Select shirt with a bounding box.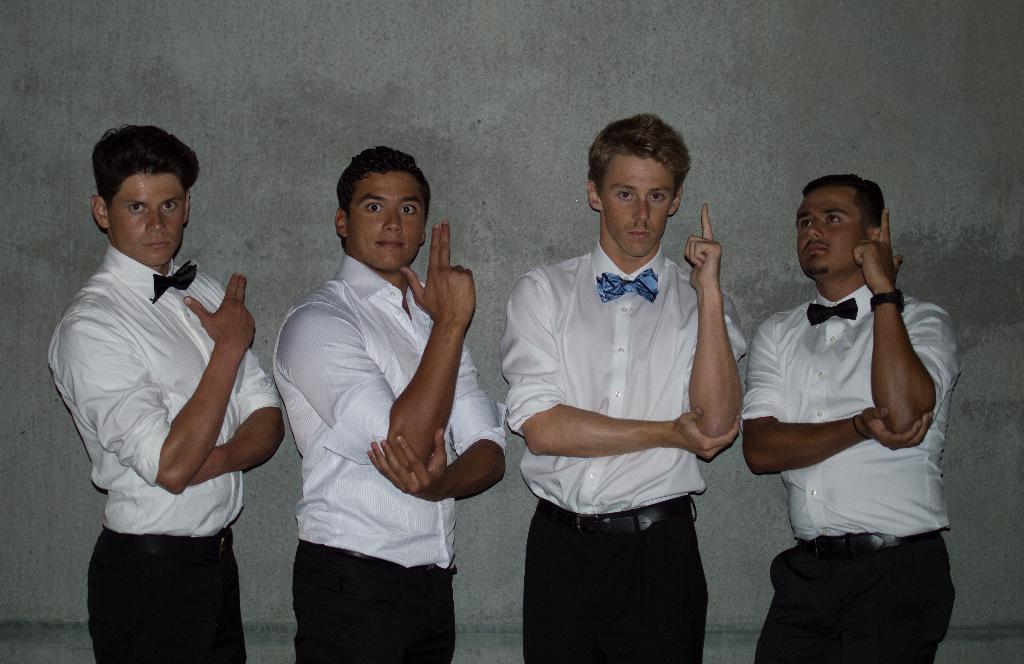
Rect(269, 255, 508, 572).
